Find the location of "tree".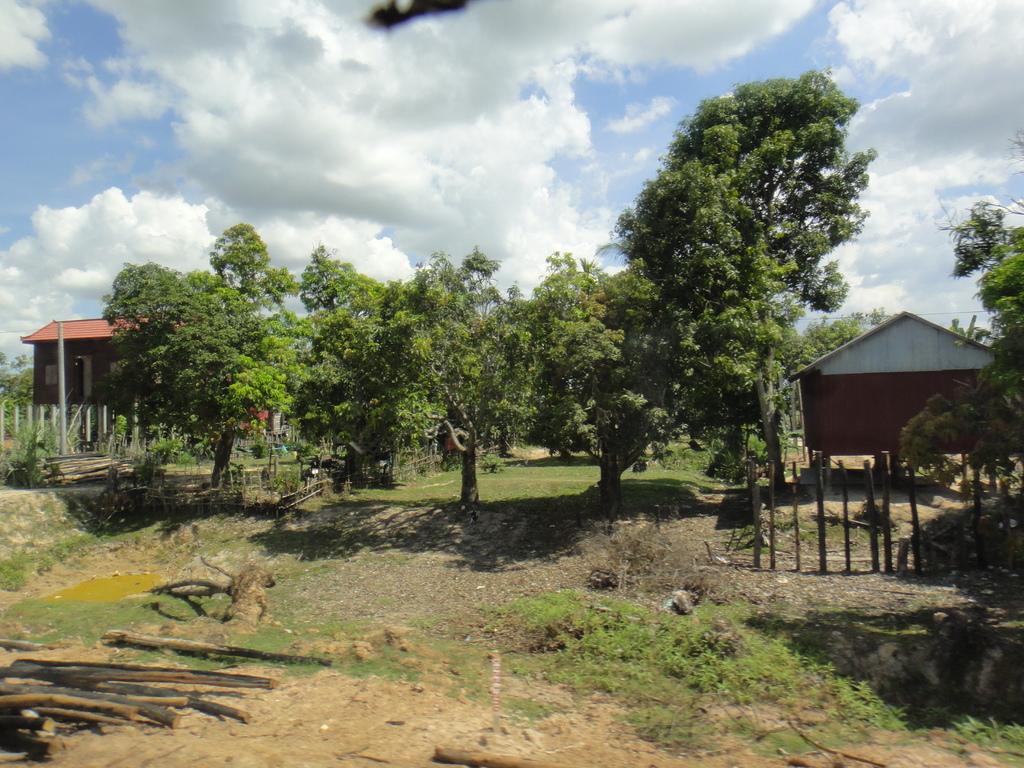
Location: 906 385 1023 580.
